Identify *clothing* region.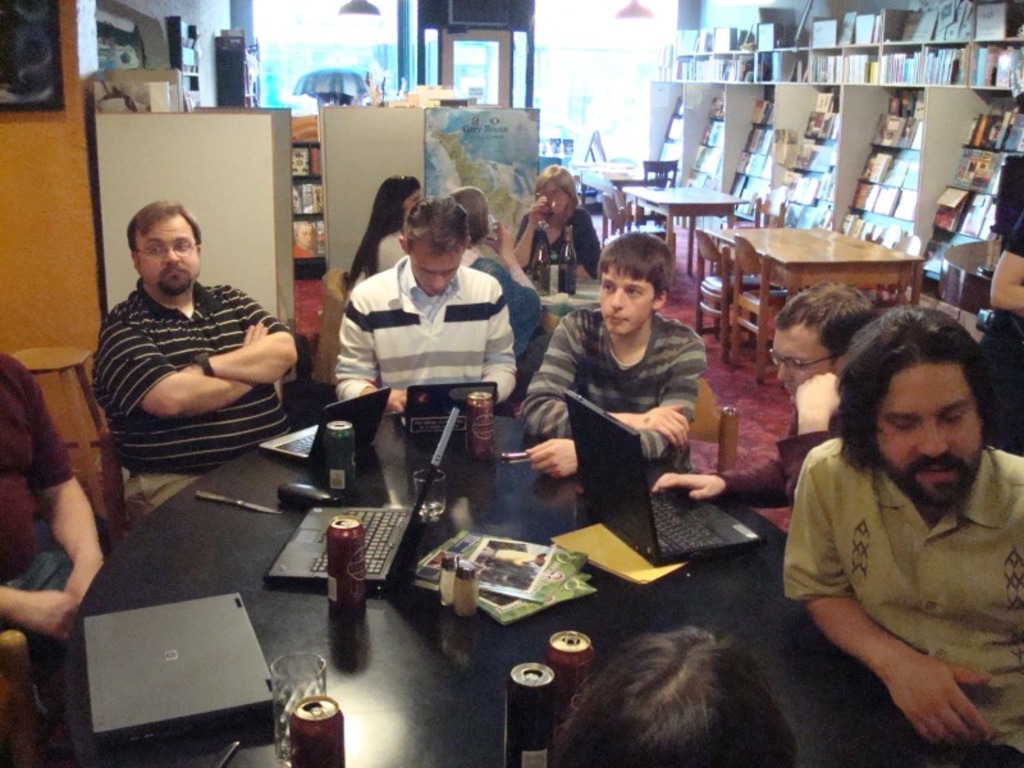
Region: bbox=[3, 340, 87, 576].
